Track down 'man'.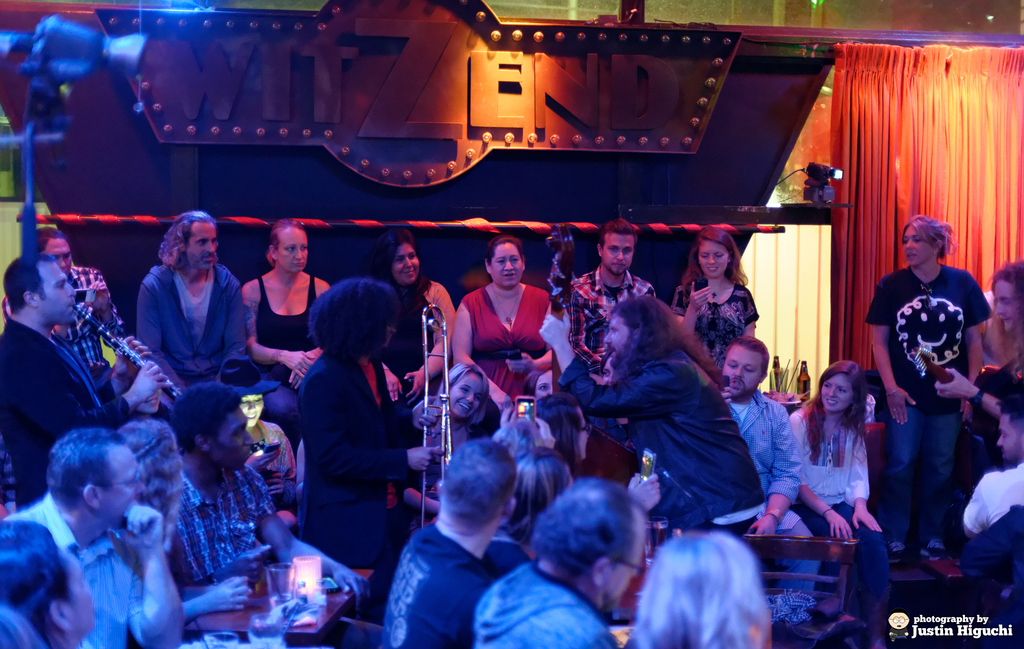
Tracked to x1=125, y1=209, x2=249, y2=393.
